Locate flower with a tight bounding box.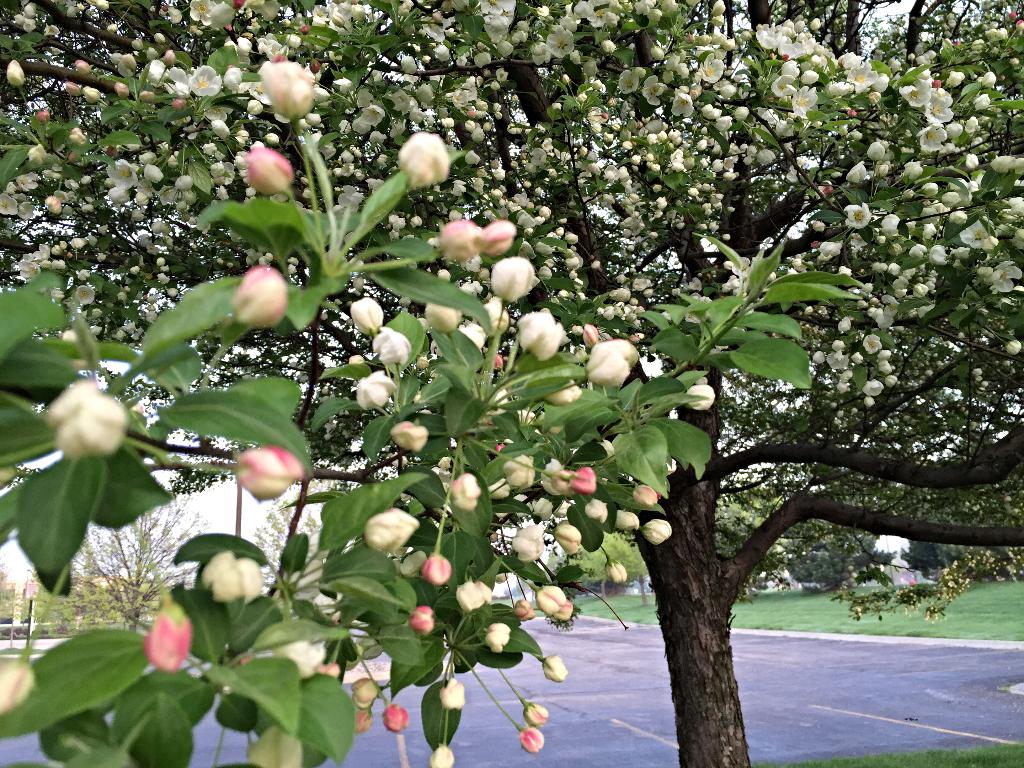
region(483, 628, 515, 653).
